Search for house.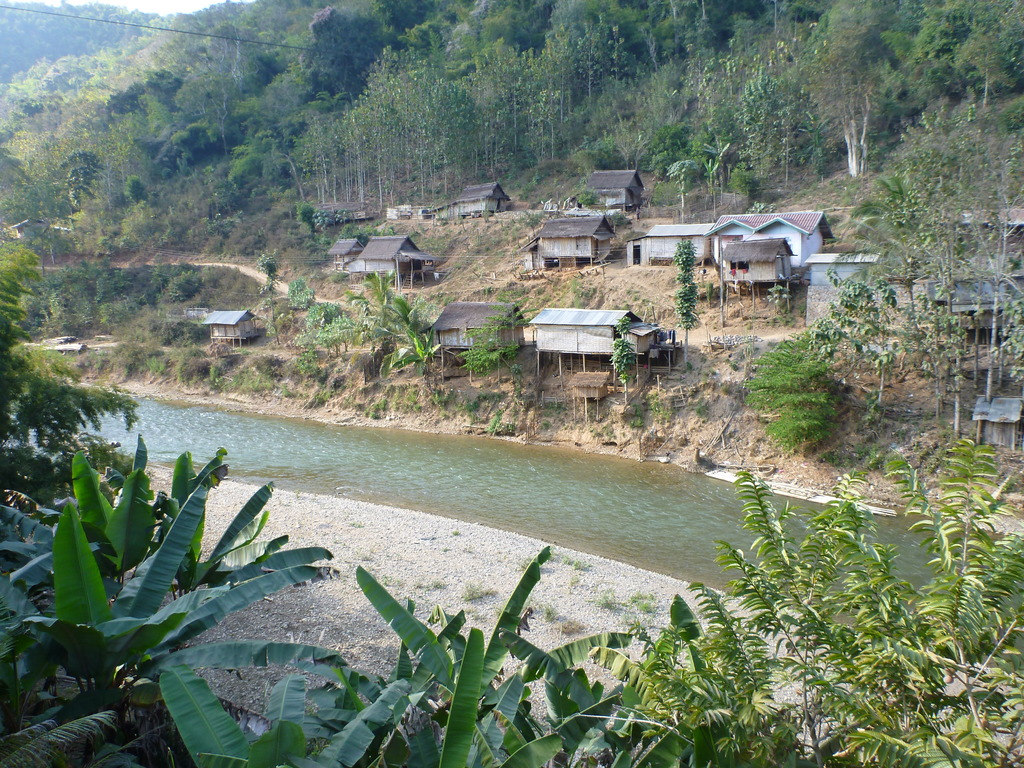
Found at (449,186,508,218).
